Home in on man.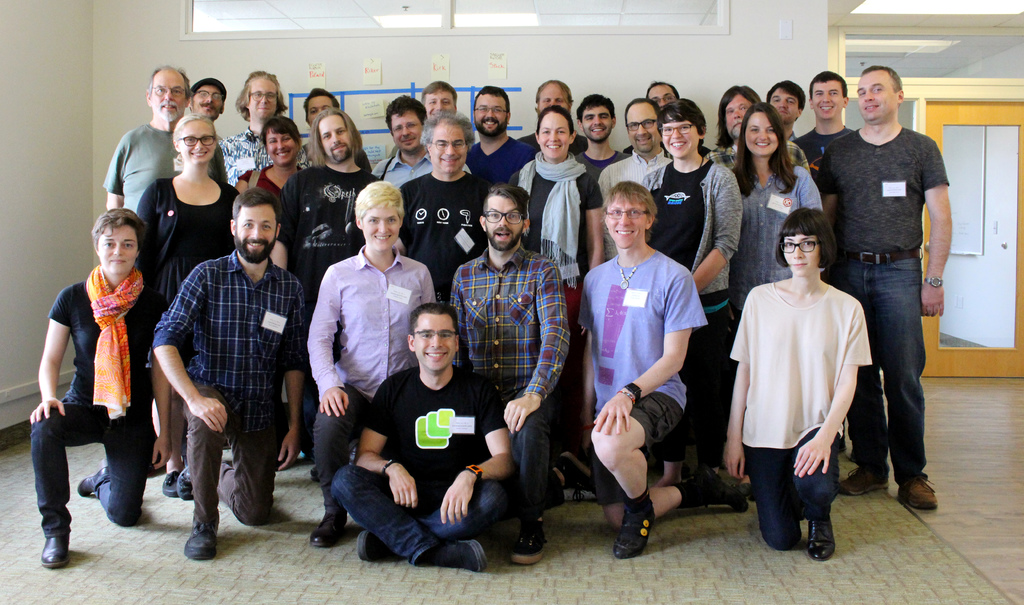
Homed in at x1=148, y1=179, x2=311, y2=561.
